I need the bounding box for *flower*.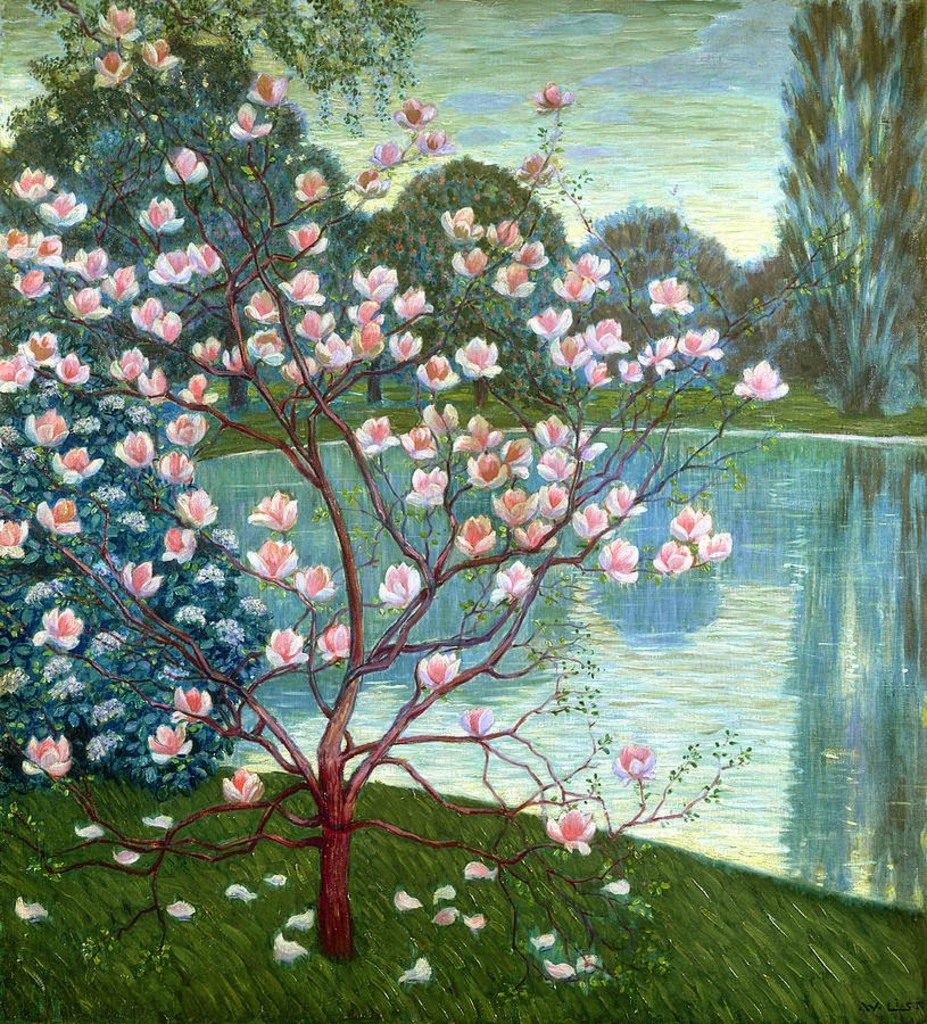
Here it is: 417/654/462/697.
